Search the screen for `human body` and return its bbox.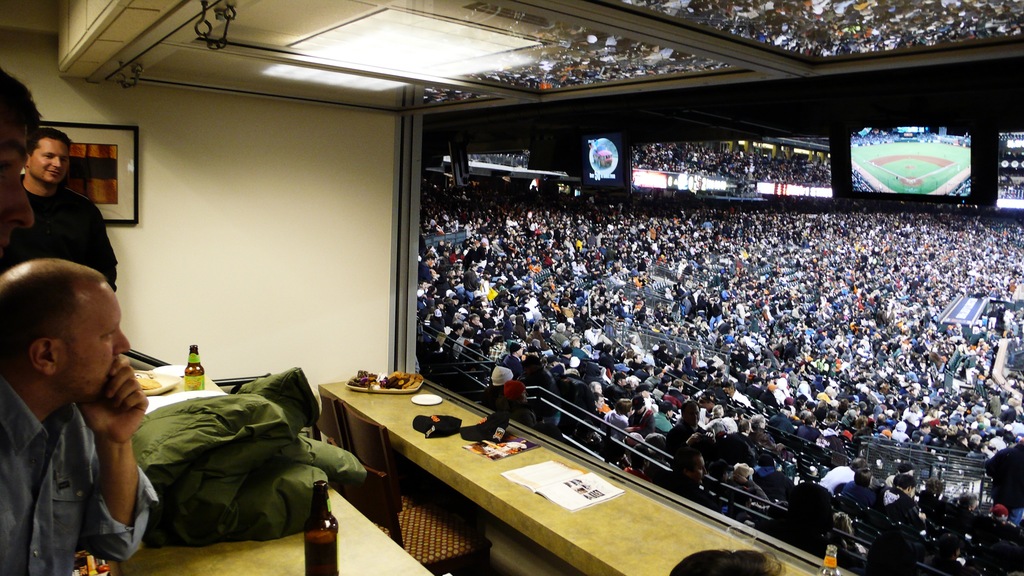
Found: 628/248/631/253.
